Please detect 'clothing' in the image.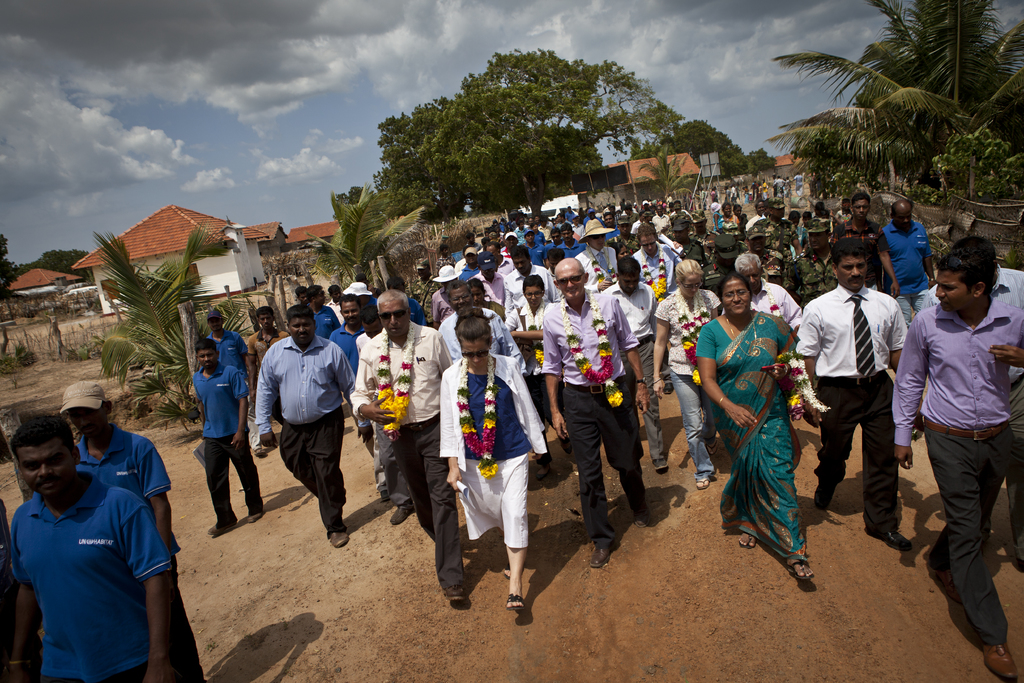
{"left": 433, "top": 345, "right": 540, "bottom": 573}.
